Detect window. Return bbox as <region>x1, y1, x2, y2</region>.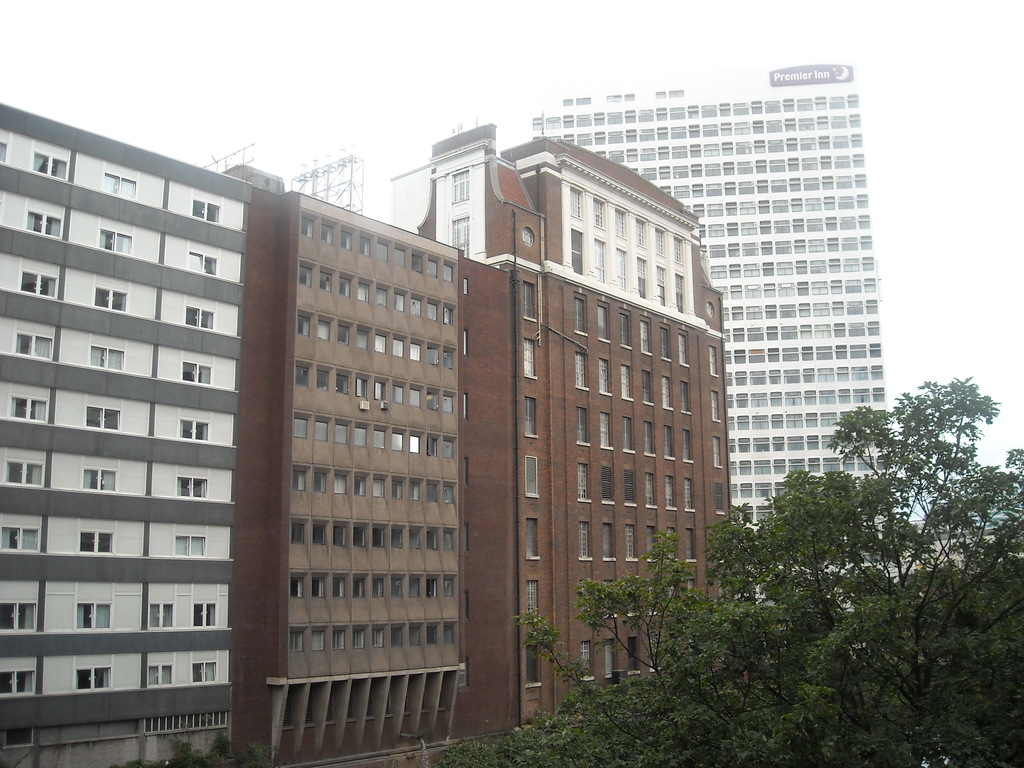
<region>17, 271, 58, 296</region>.
